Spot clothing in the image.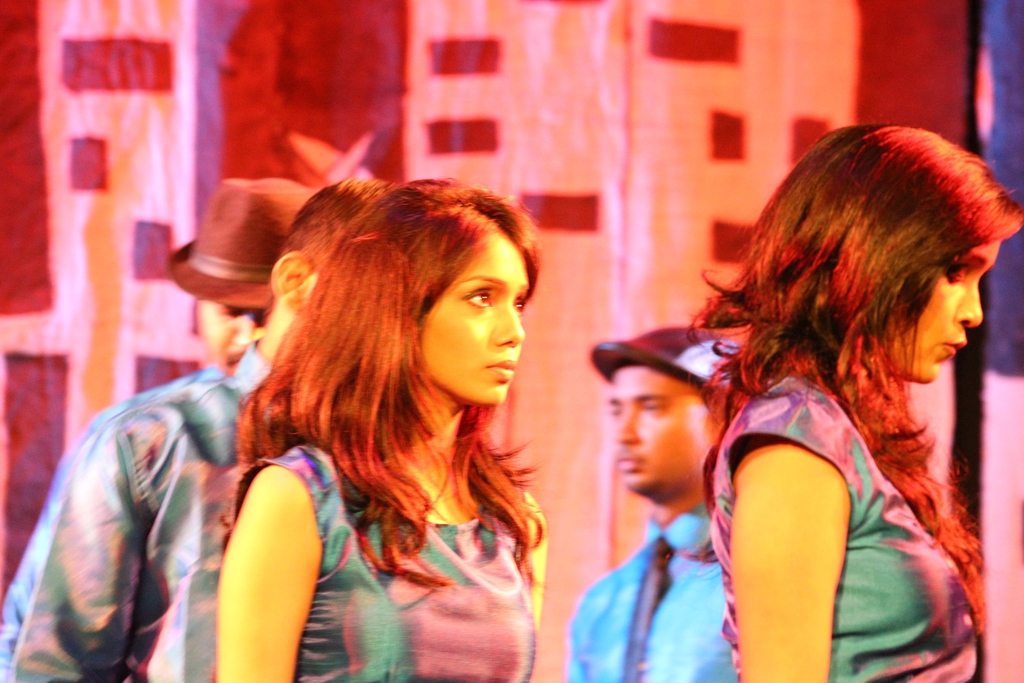
clothing found at <region>235, 443, 537, 682</region>.
